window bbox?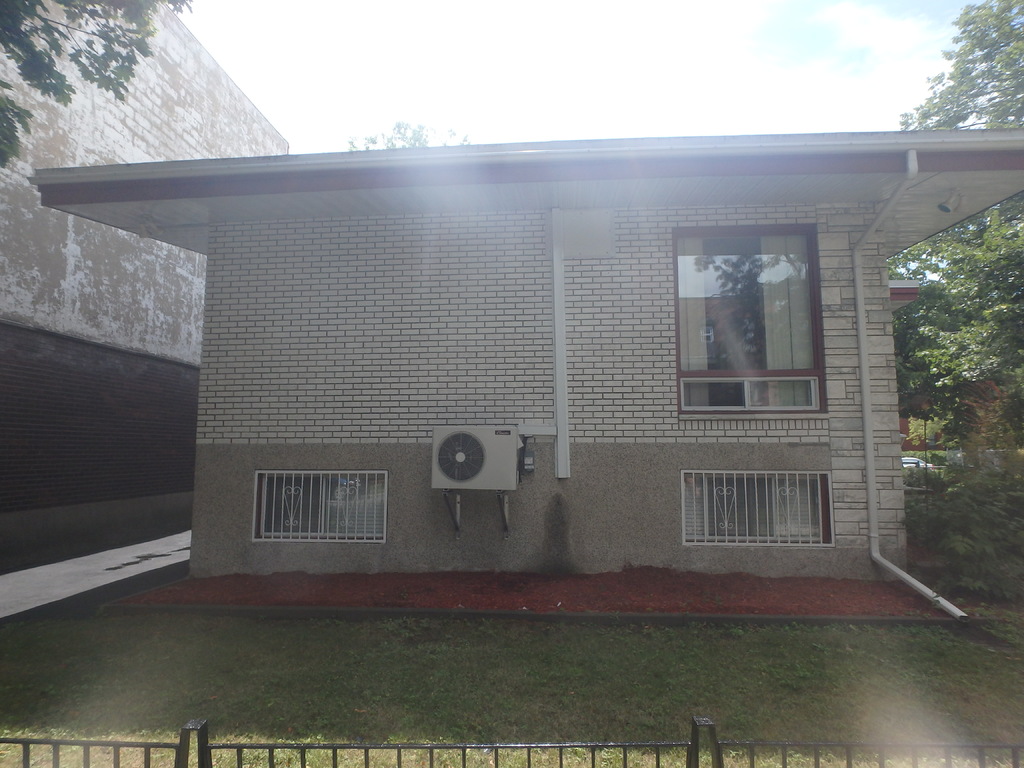
x1=675 y1=227 x2=831 y2=417
